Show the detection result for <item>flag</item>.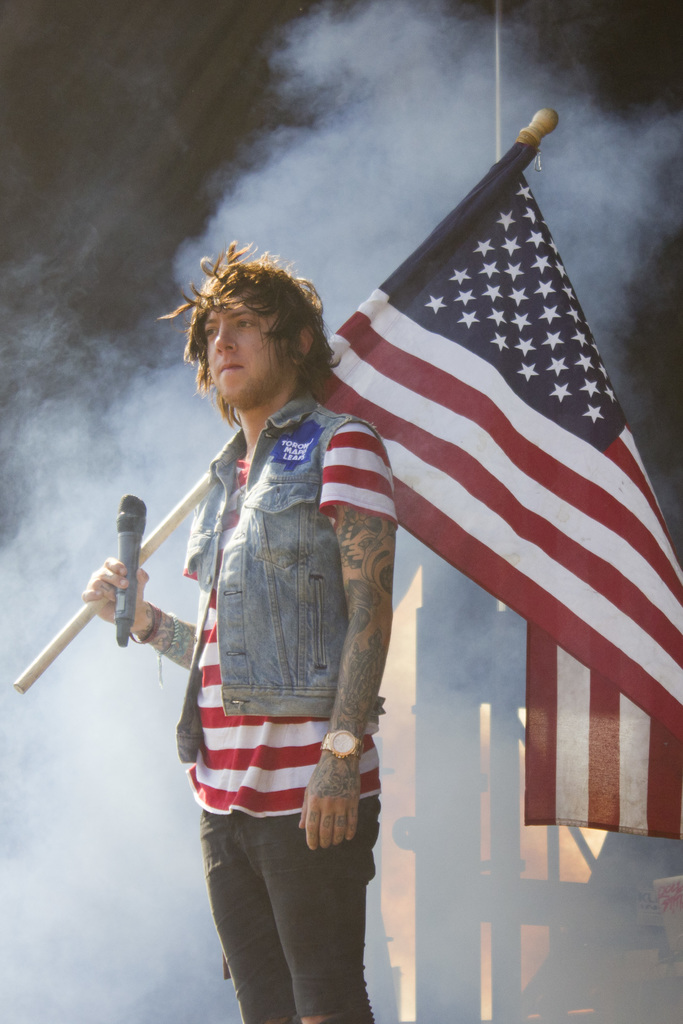
320,111,648,808.
